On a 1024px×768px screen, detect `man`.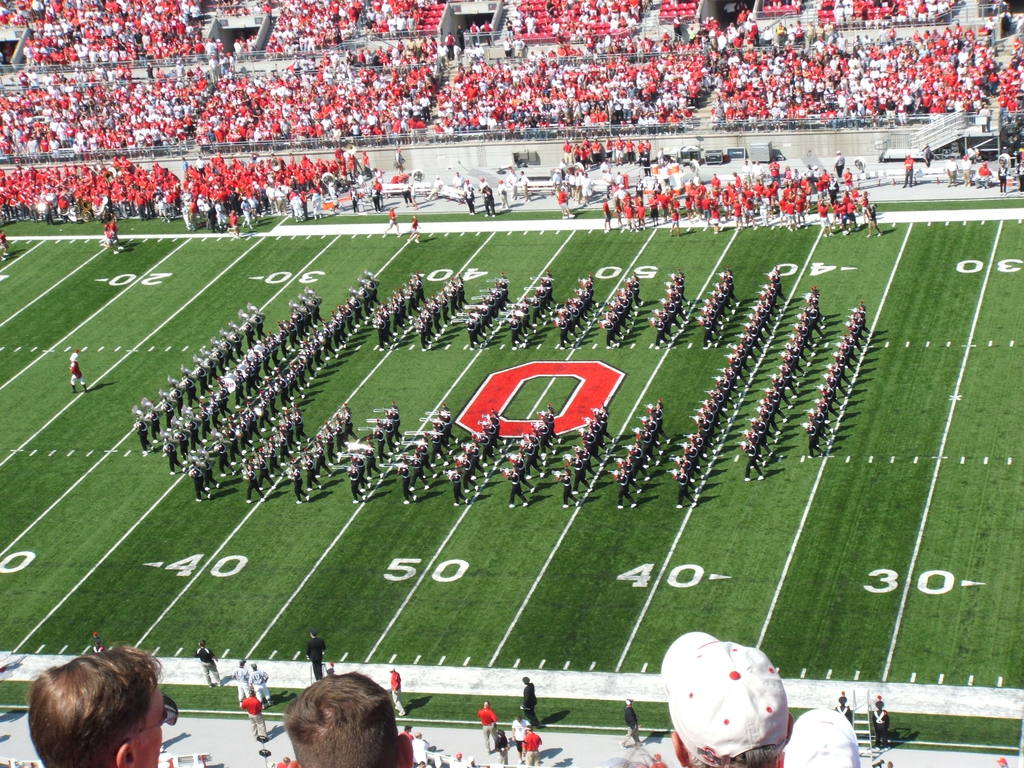
bbox(868, 695, 894, 755).
